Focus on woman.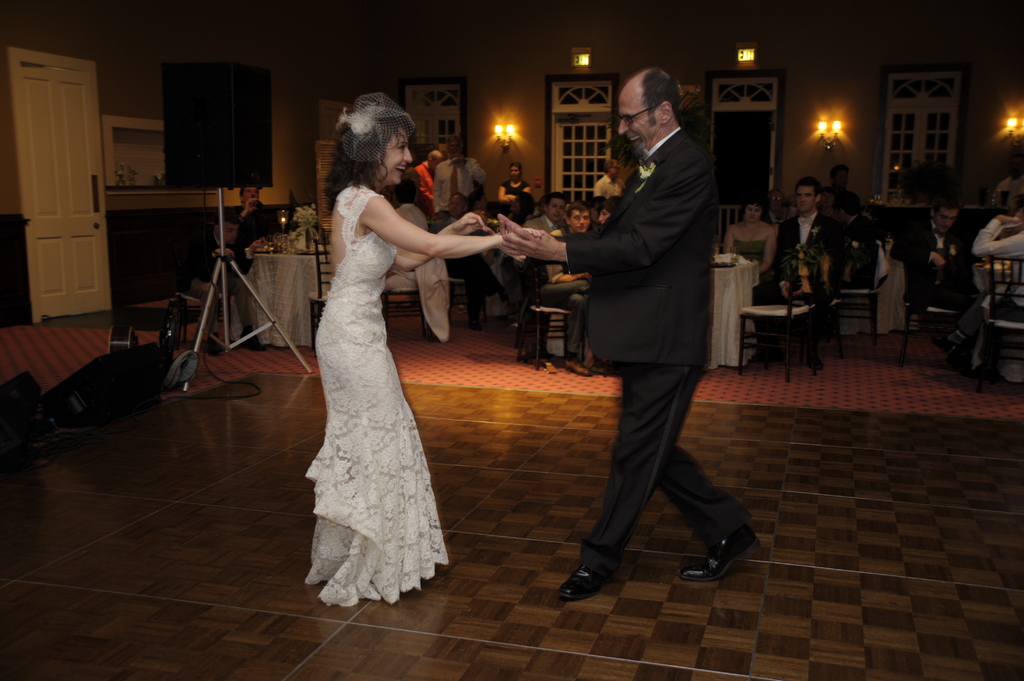
Focused at (x1=307, y1=104, x2=496, y2=600).
